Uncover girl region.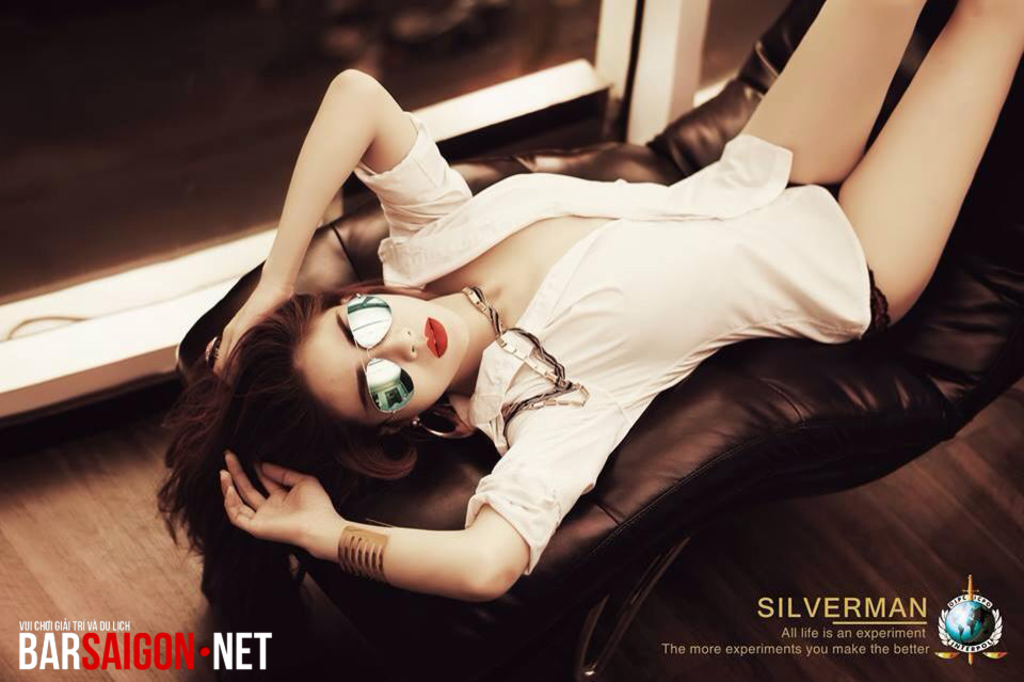
Uncovered: box(154, 0, 1023, 606).
